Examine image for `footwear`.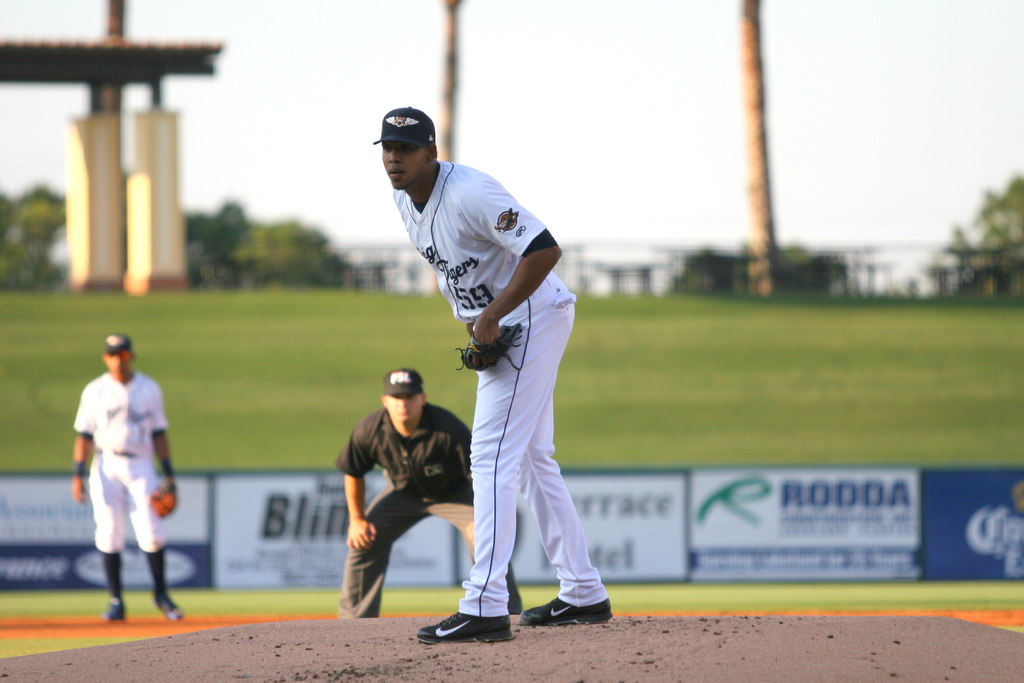
Examination result: 107:599:124:623.
